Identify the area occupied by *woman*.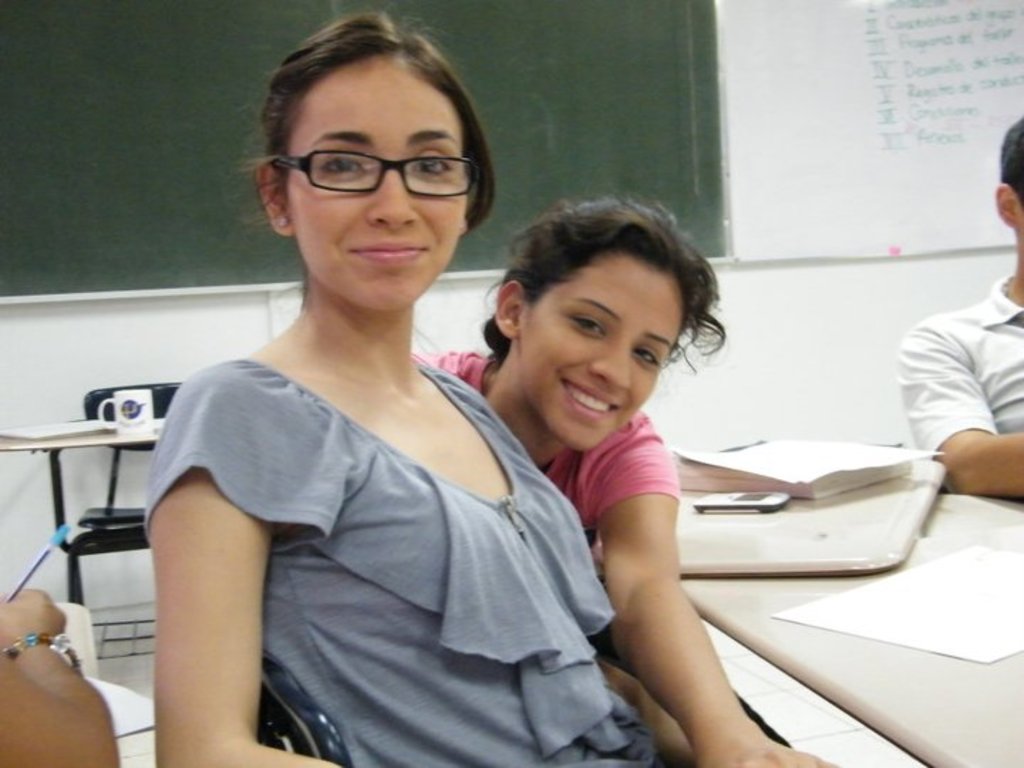
Area: pyautogui.locateOnScreen(141, 0, 714, 767).
